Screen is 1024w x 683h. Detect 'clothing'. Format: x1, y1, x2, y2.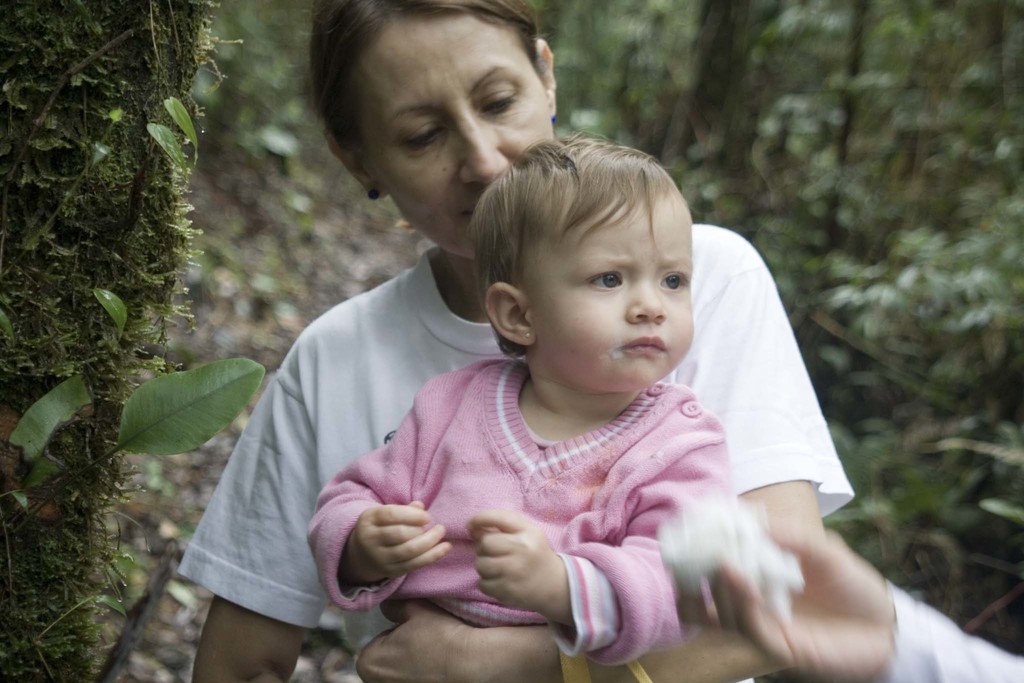
870, 579, 1023, 682.
